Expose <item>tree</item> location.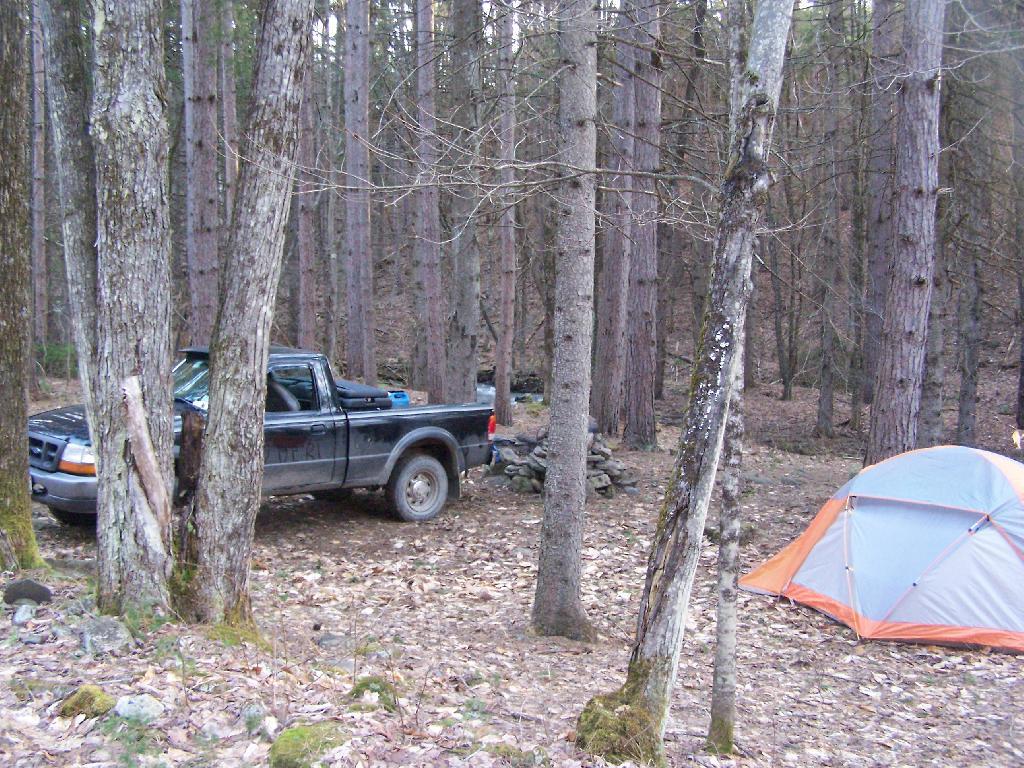
Exposed at [94, 1, 164, 631].
